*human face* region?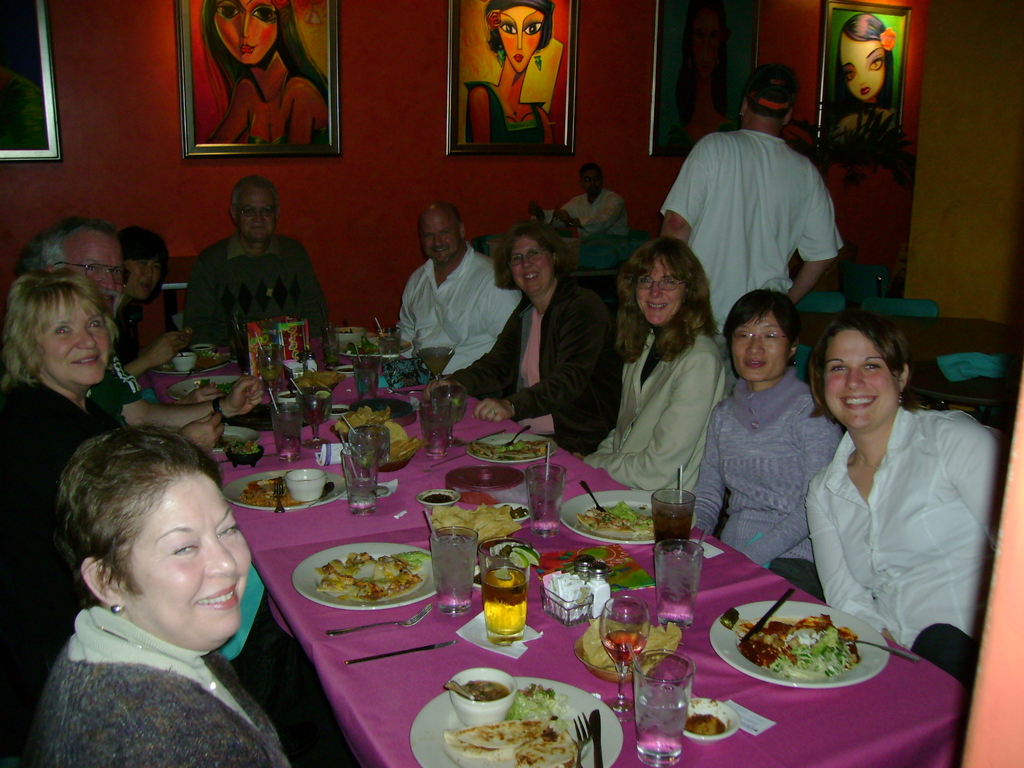
select_region(244, 190, 276, 242)
